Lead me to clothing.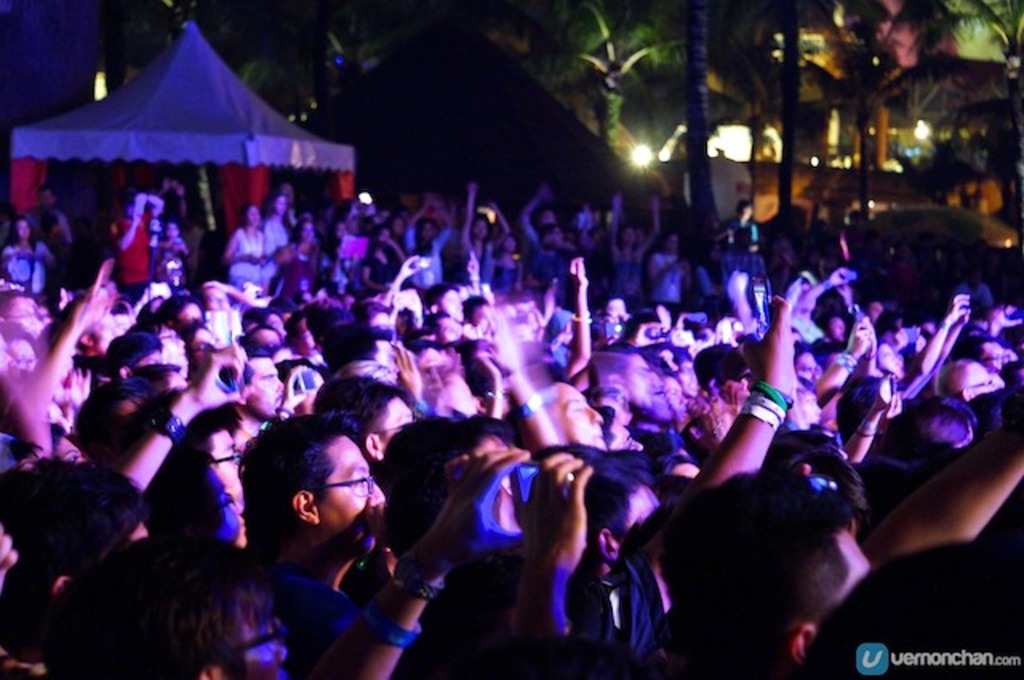
Lead to 5 245 53 294.
